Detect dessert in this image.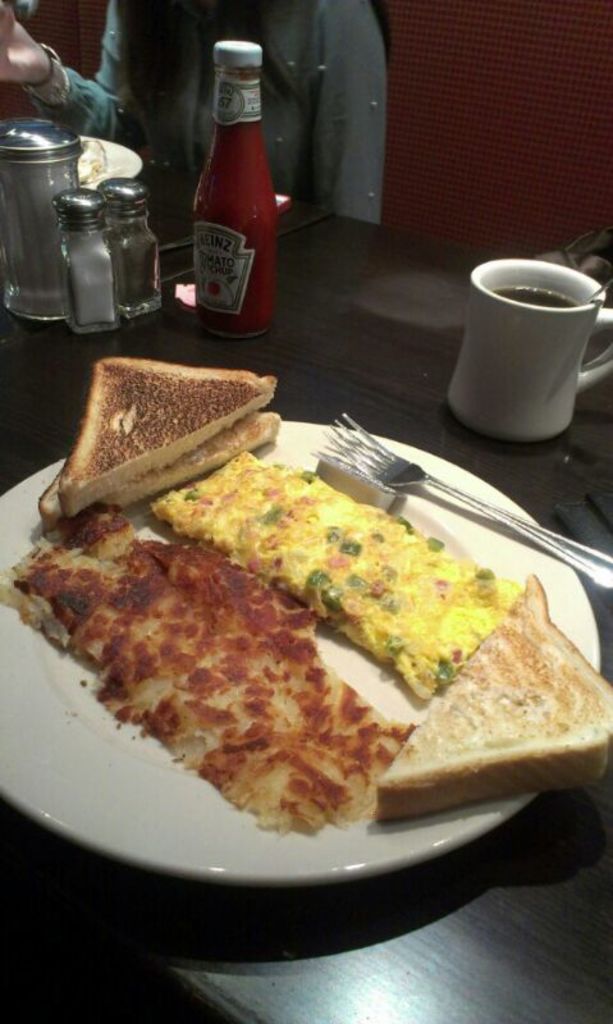
Detection: crop(0, 513, 401, 837).
